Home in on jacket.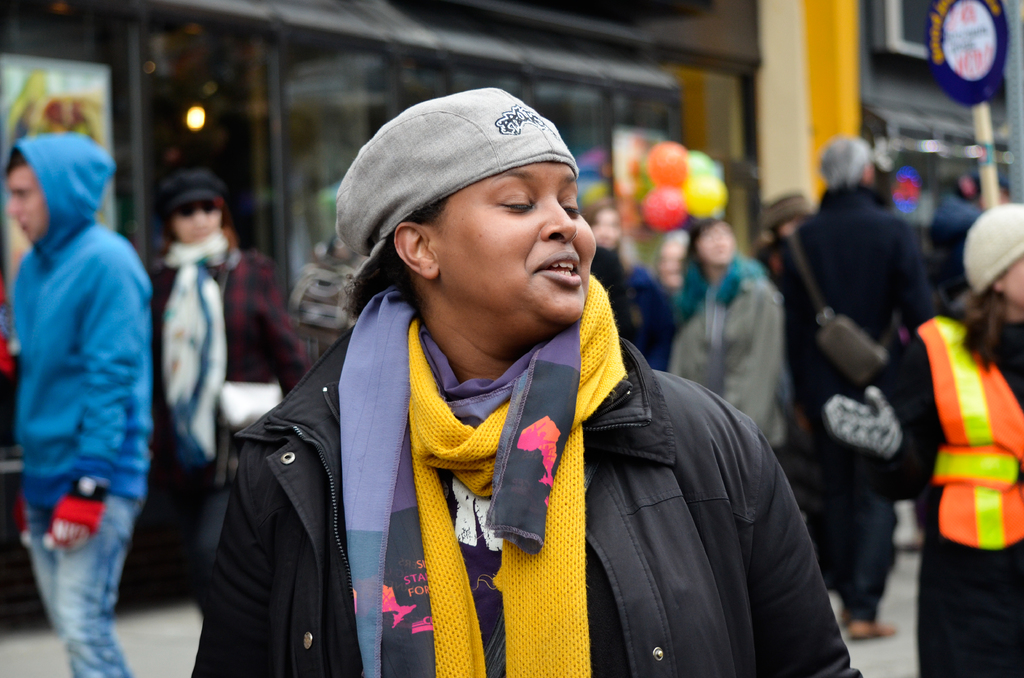
Homed in at <box>192,326,861,677</box>.
